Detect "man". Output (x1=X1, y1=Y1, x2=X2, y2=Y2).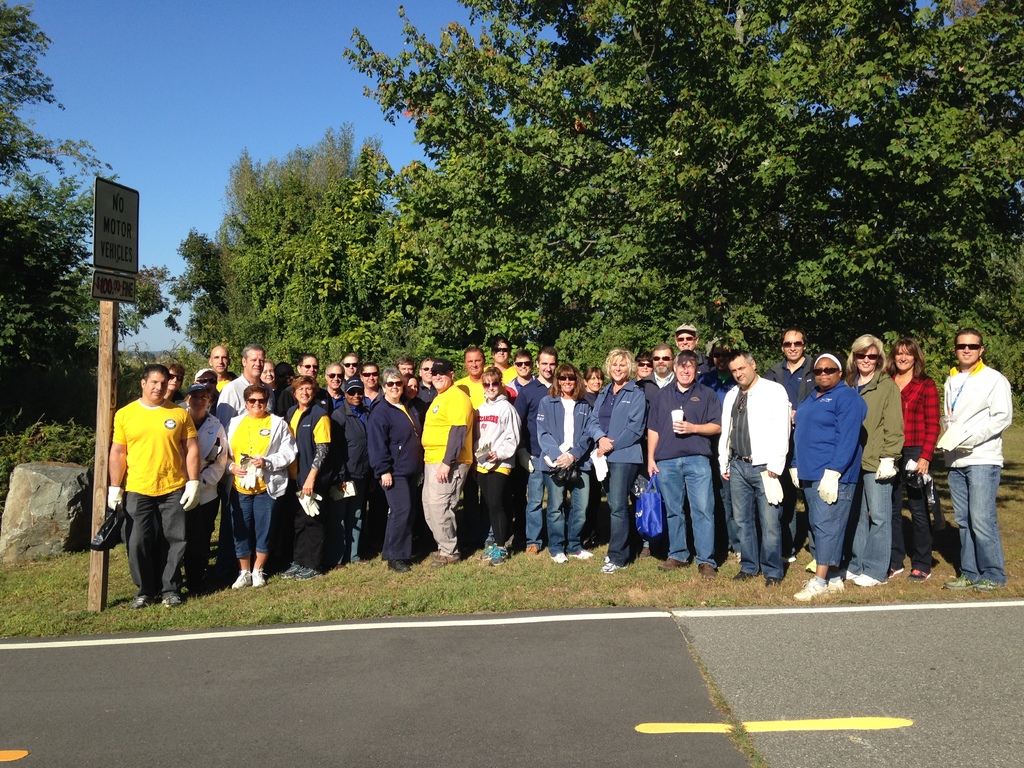
(x1=503, y1=351, x2=541, y2=405).
